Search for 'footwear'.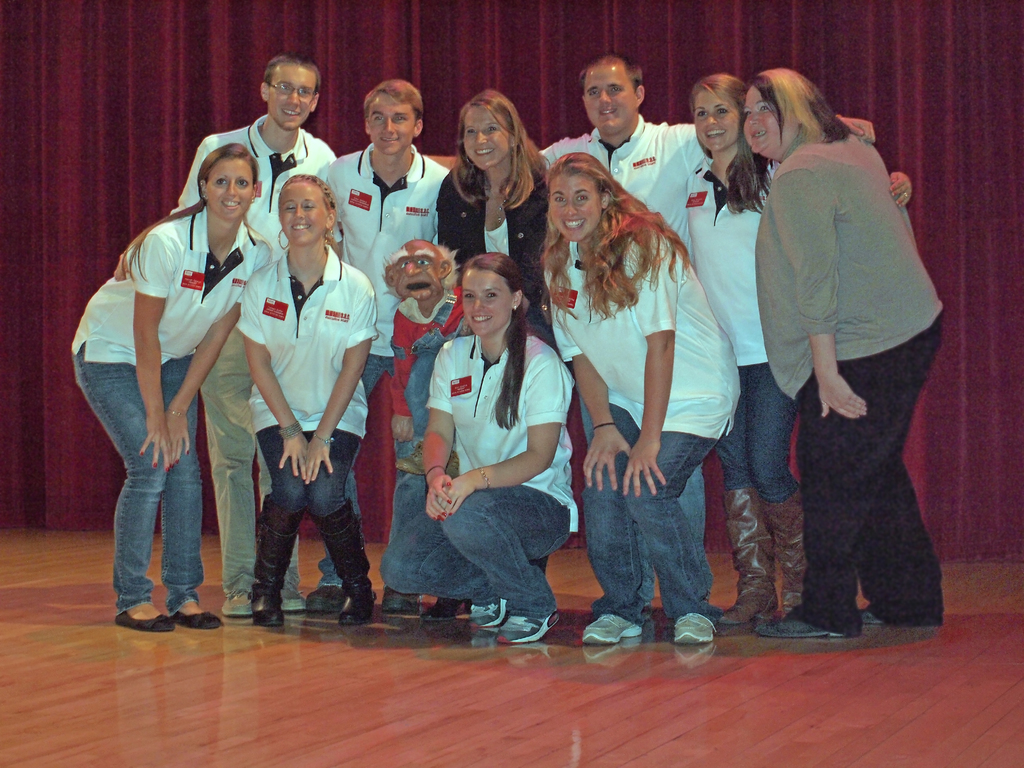
Found at 280, 567, 301, 611.
